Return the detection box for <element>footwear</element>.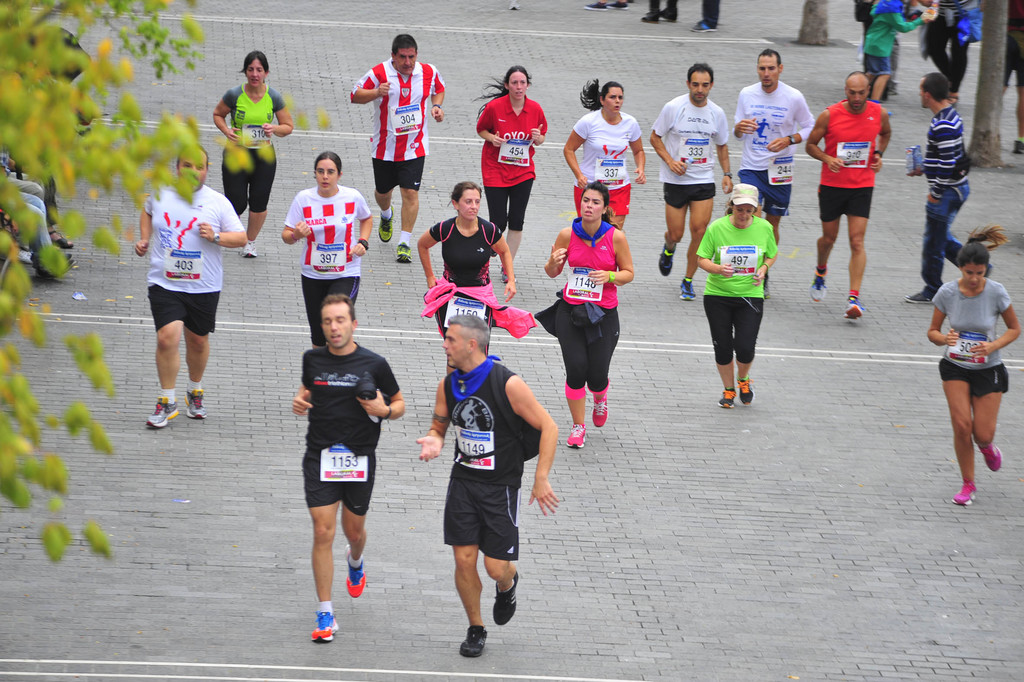
locate(567, 416, 591, 451).
